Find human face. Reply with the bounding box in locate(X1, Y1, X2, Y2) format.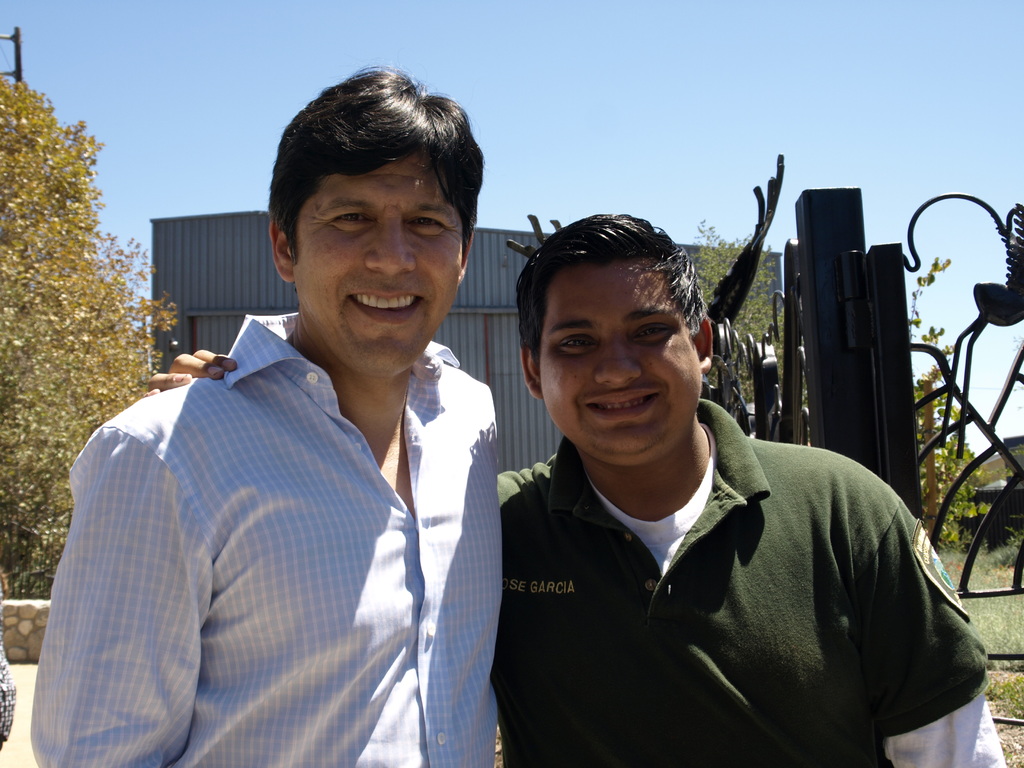
locate(300, 154, 467, 369).
